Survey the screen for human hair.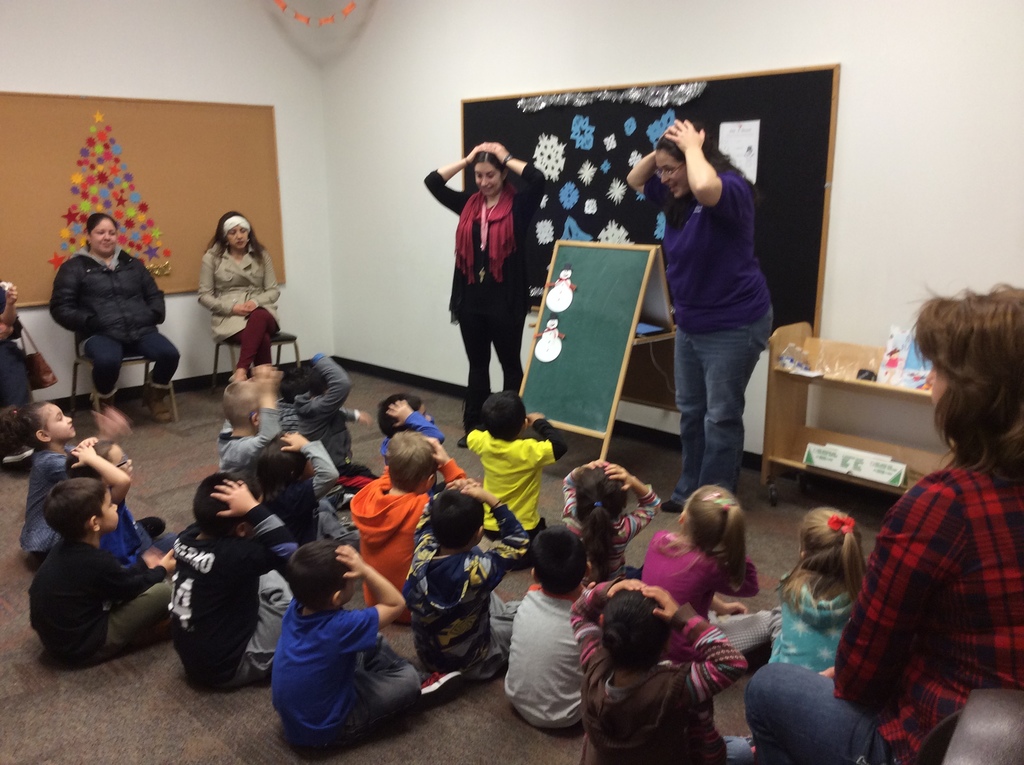
Survey found: <box>65,439,113,474</box>.
